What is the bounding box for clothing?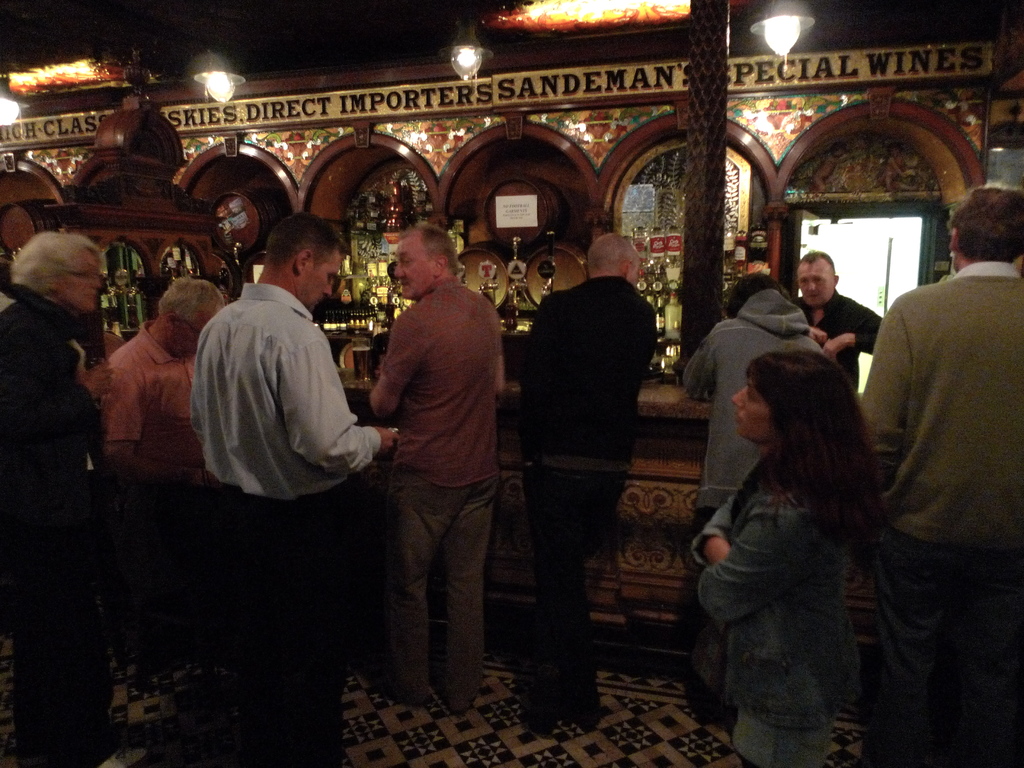
l=0, t=278, r=109, b=764.
